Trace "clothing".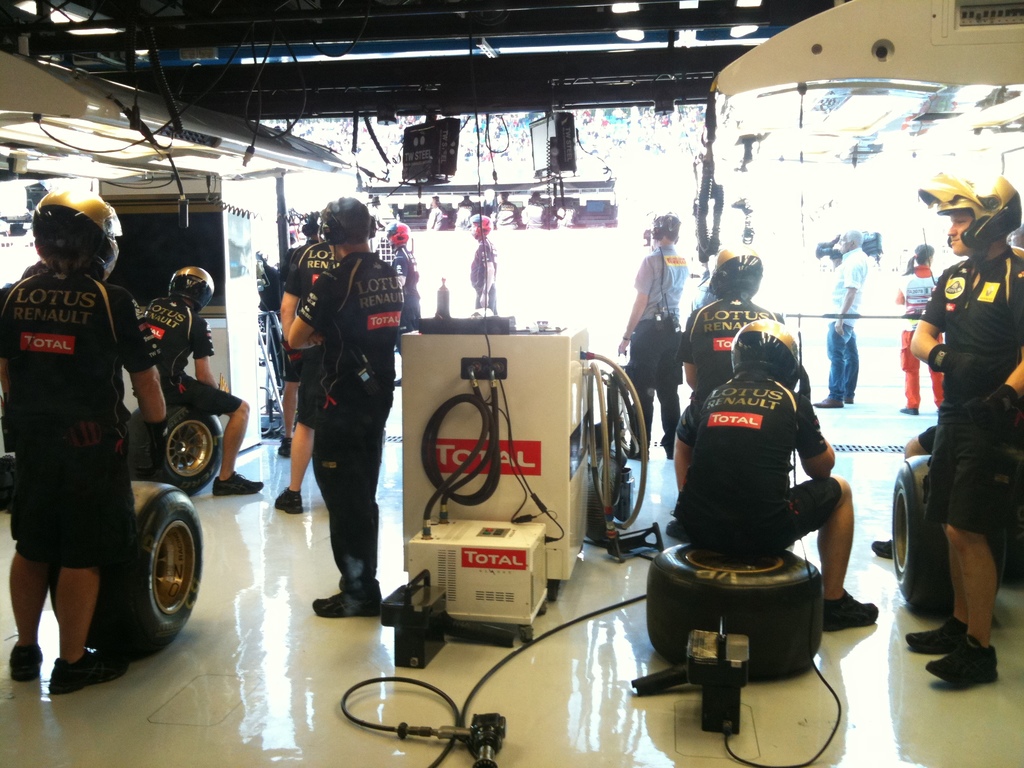
Traced to l=280, t=239, r=347, b=437.
